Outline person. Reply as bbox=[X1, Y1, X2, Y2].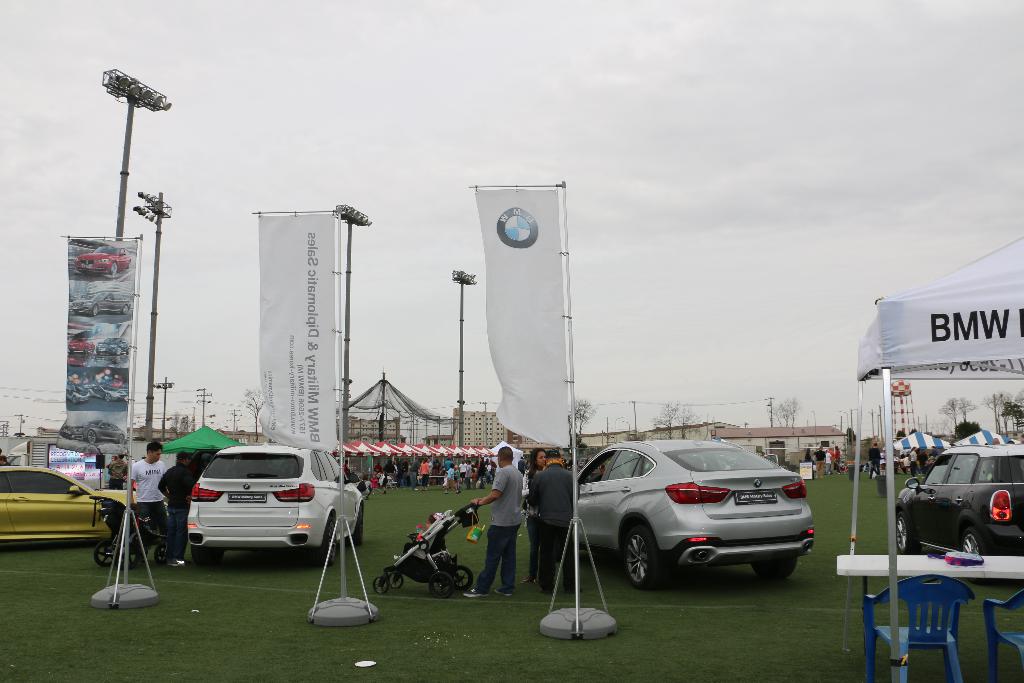
bbox=[820, 442, 840, 473].
